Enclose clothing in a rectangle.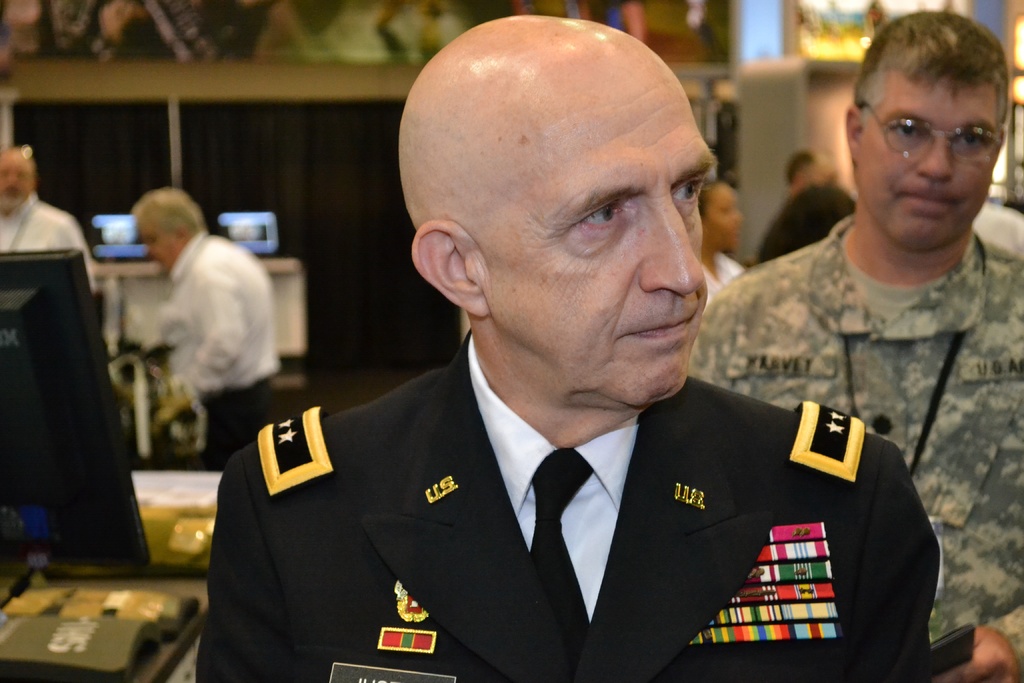
(left=702, top=260, right=738, bottom=322).
